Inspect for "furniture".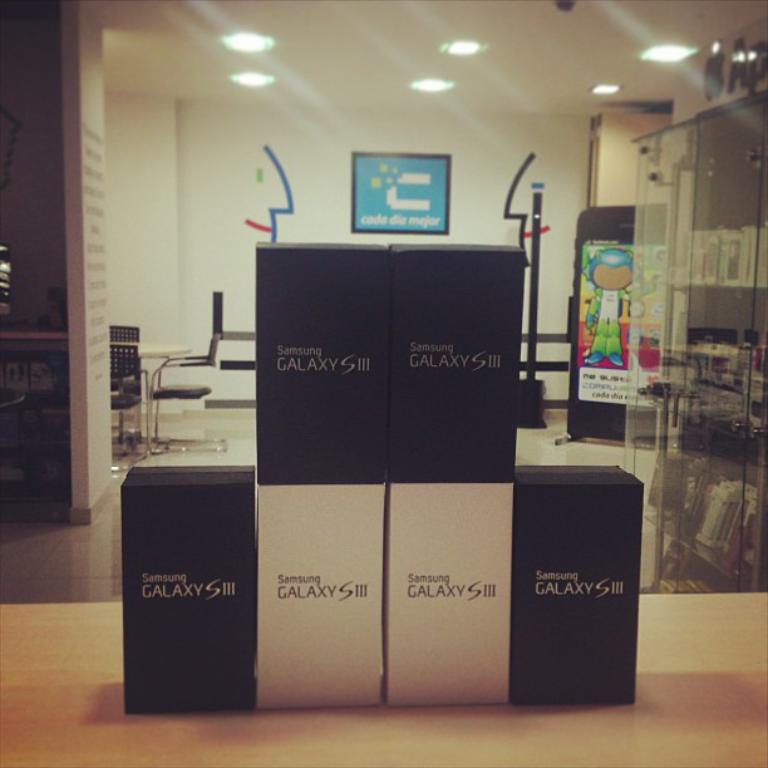
Inspection: Rect(107, 343, 148, 469).
